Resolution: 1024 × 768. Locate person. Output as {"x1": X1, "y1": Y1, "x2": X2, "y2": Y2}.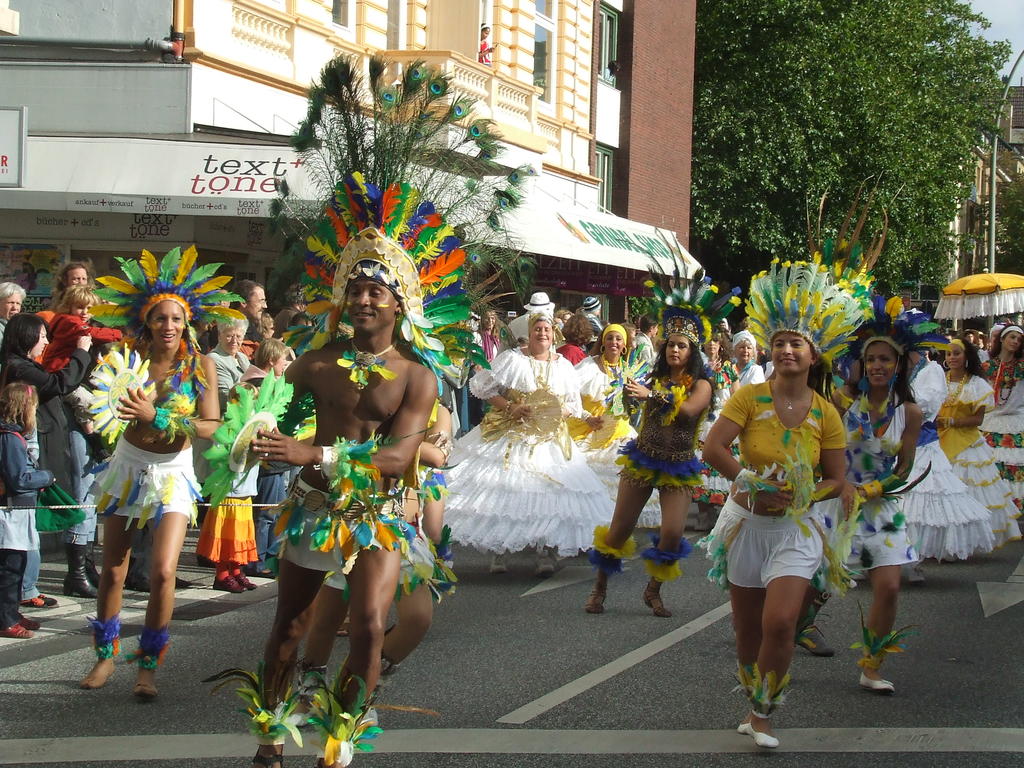
{"x1": 76, "y1": 300, "x2": 221, "y2": 698}.
